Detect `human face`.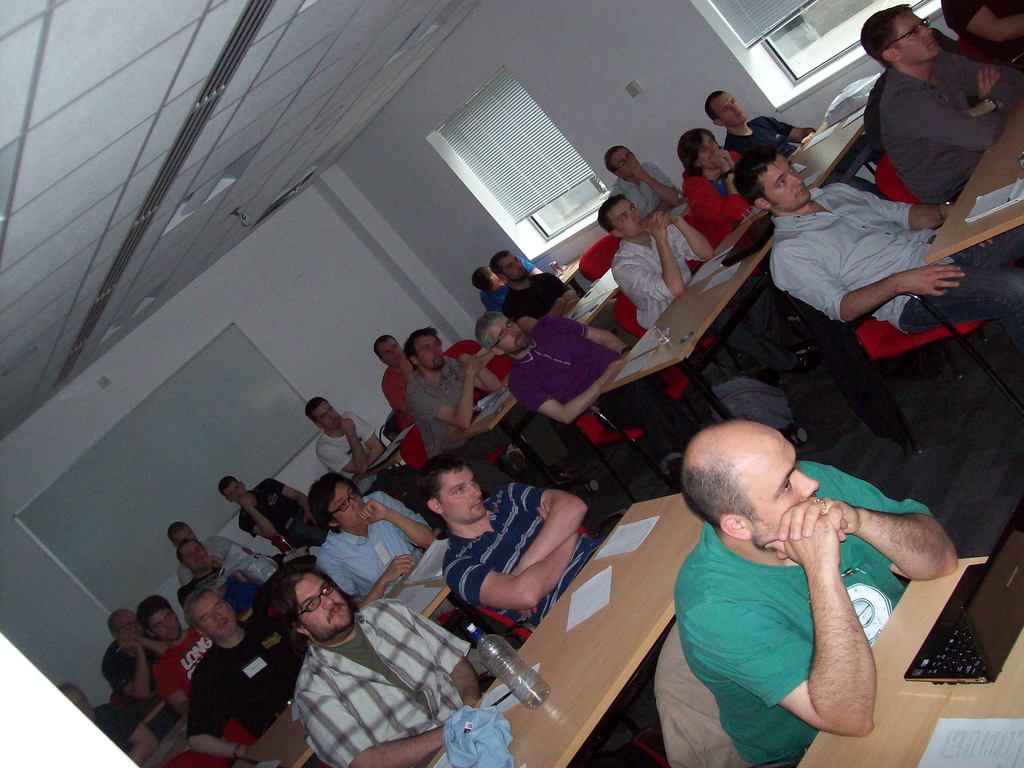
Detected at 502,254,524,282.
